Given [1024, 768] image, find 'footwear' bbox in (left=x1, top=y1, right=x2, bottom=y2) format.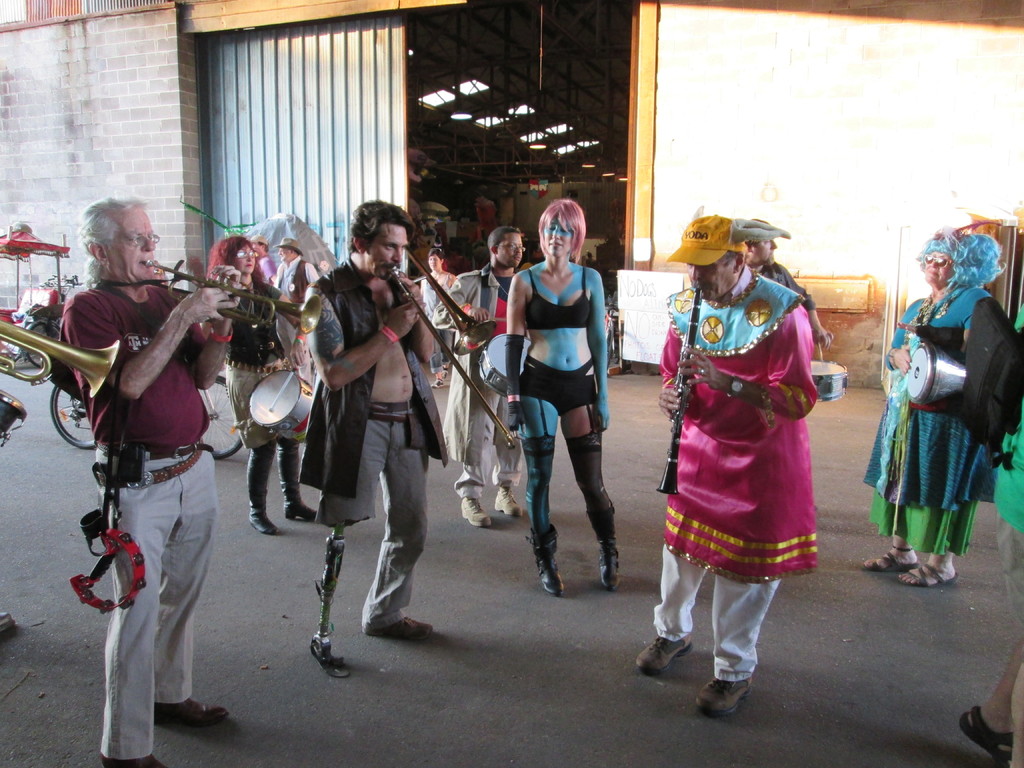
(left=863, top=543, right=918, bottom=573).
